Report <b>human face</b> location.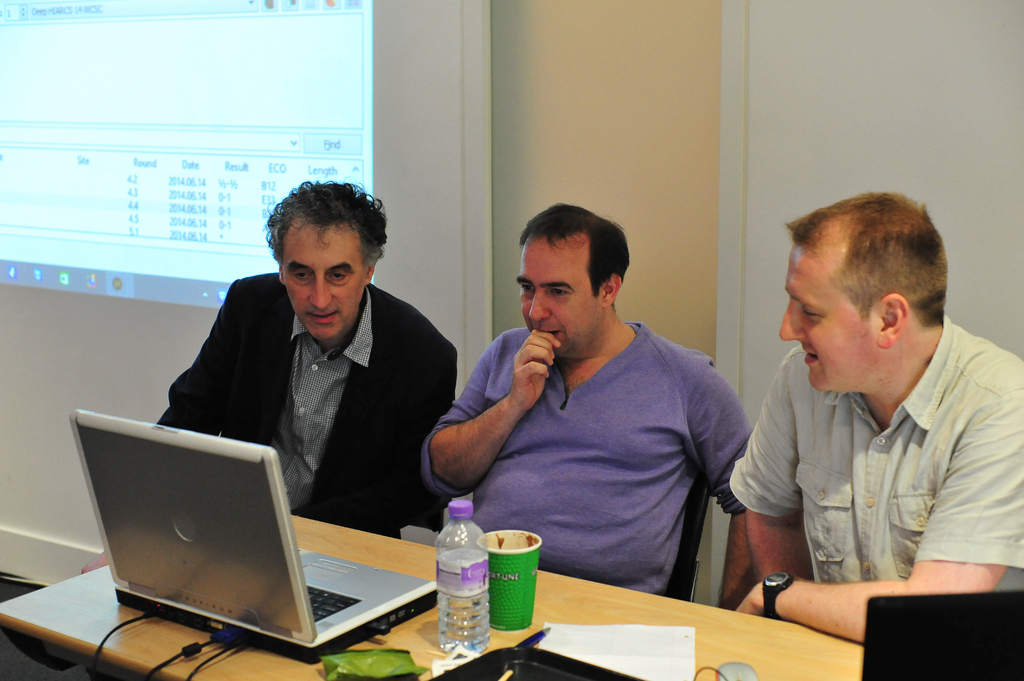
Report: pyautogui.locateOnScreen(282, 221, 369, 341).
